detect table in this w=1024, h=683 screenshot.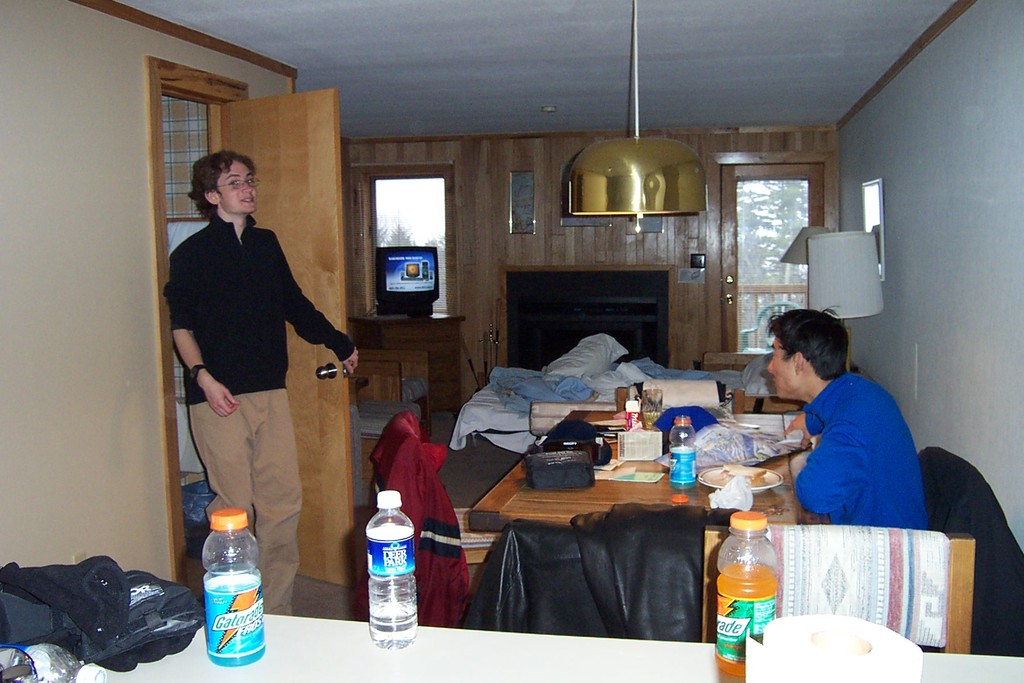
Detection: 39,605,1023,682.
